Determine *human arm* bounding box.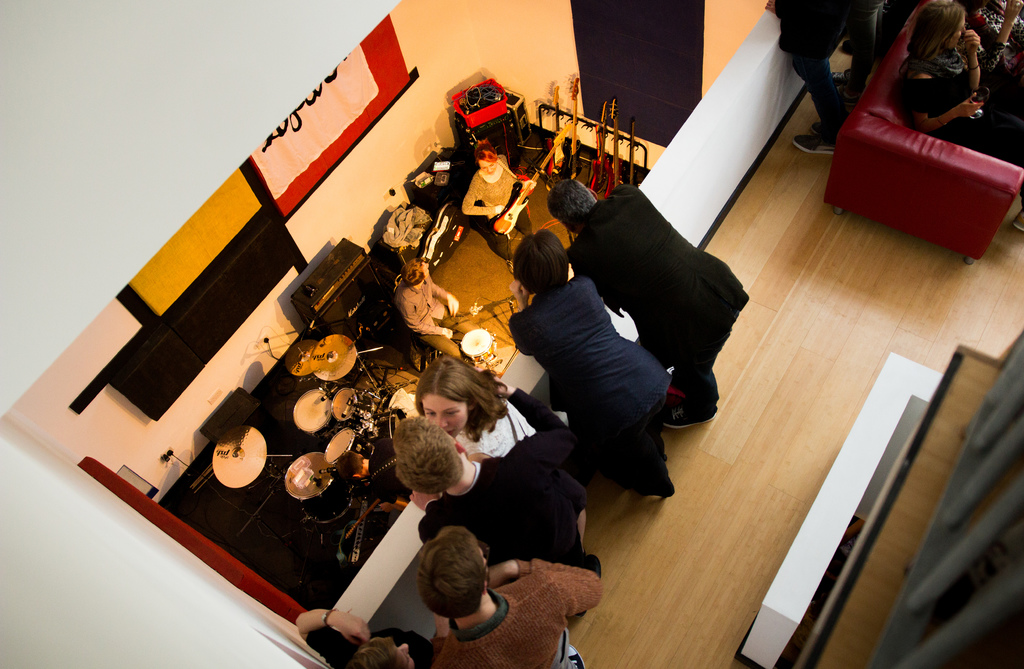
Determined: 296:615:371:668.
